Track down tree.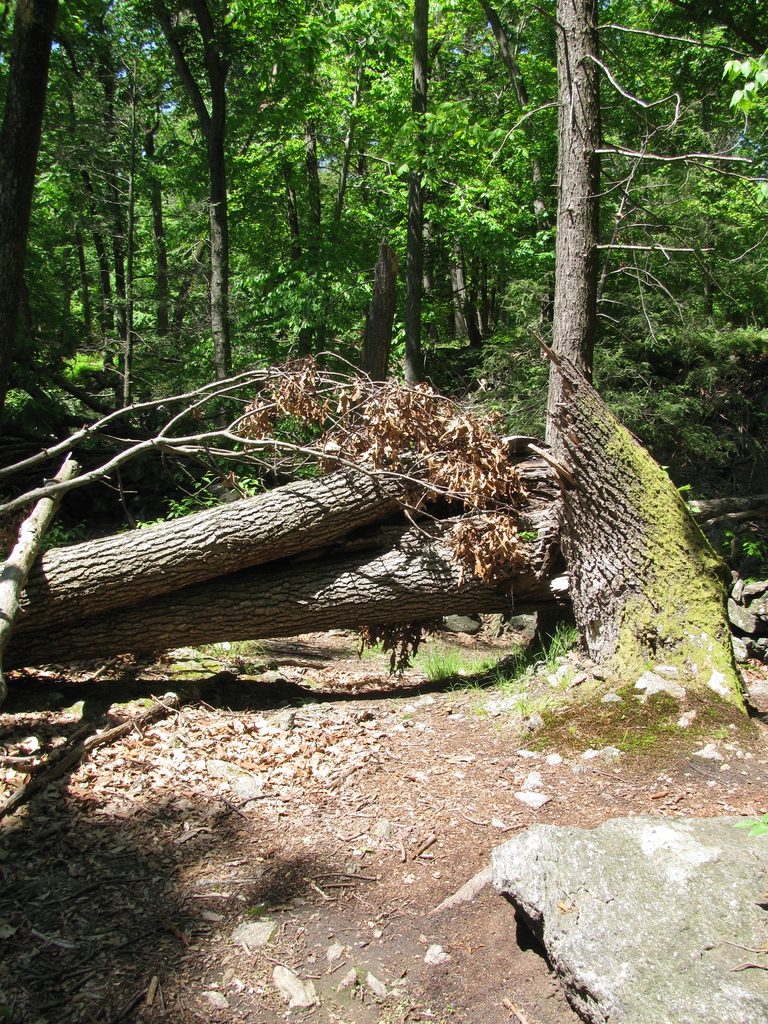
Tracked to crop(0, 0, 90, 408).
